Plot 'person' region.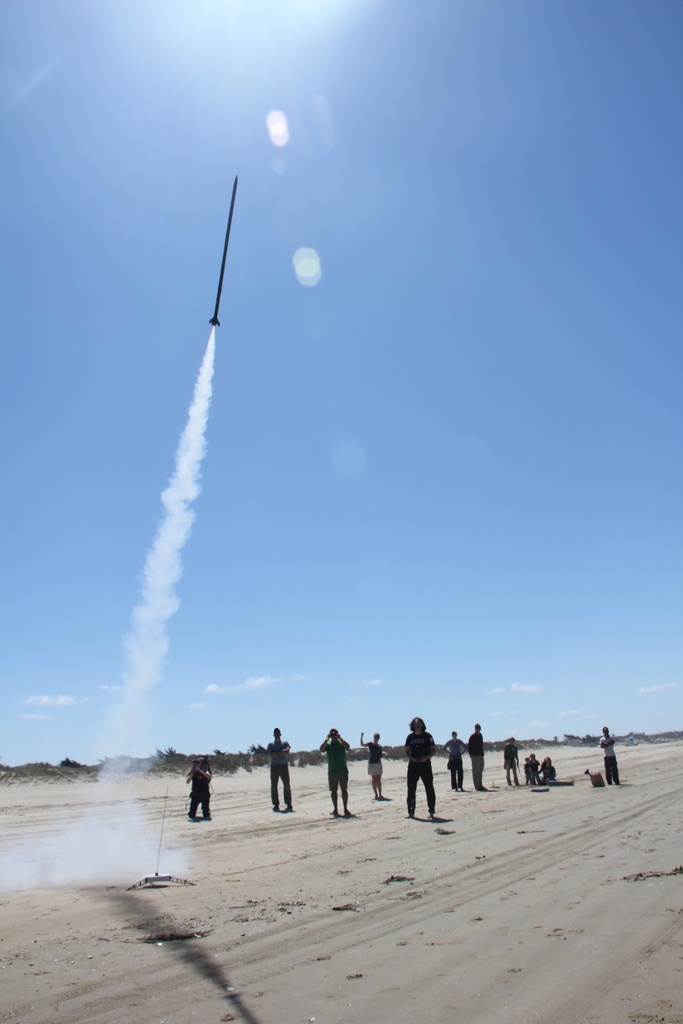
Plotted at box(460, 710, 488, 792).
